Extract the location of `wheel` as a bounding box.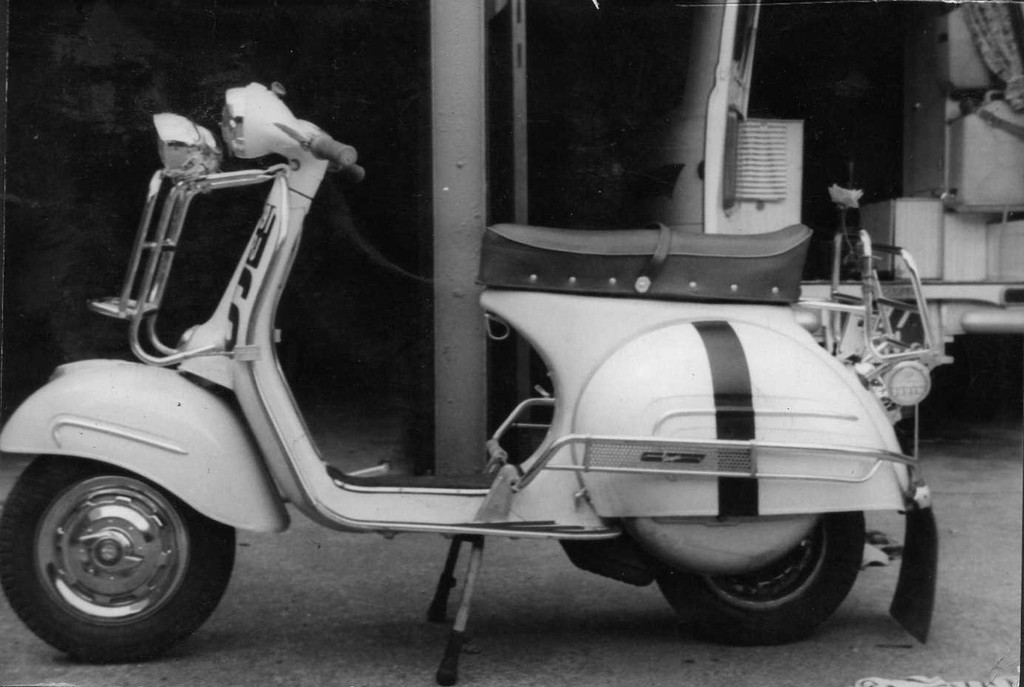
locate(0, 455, 235, 662).
